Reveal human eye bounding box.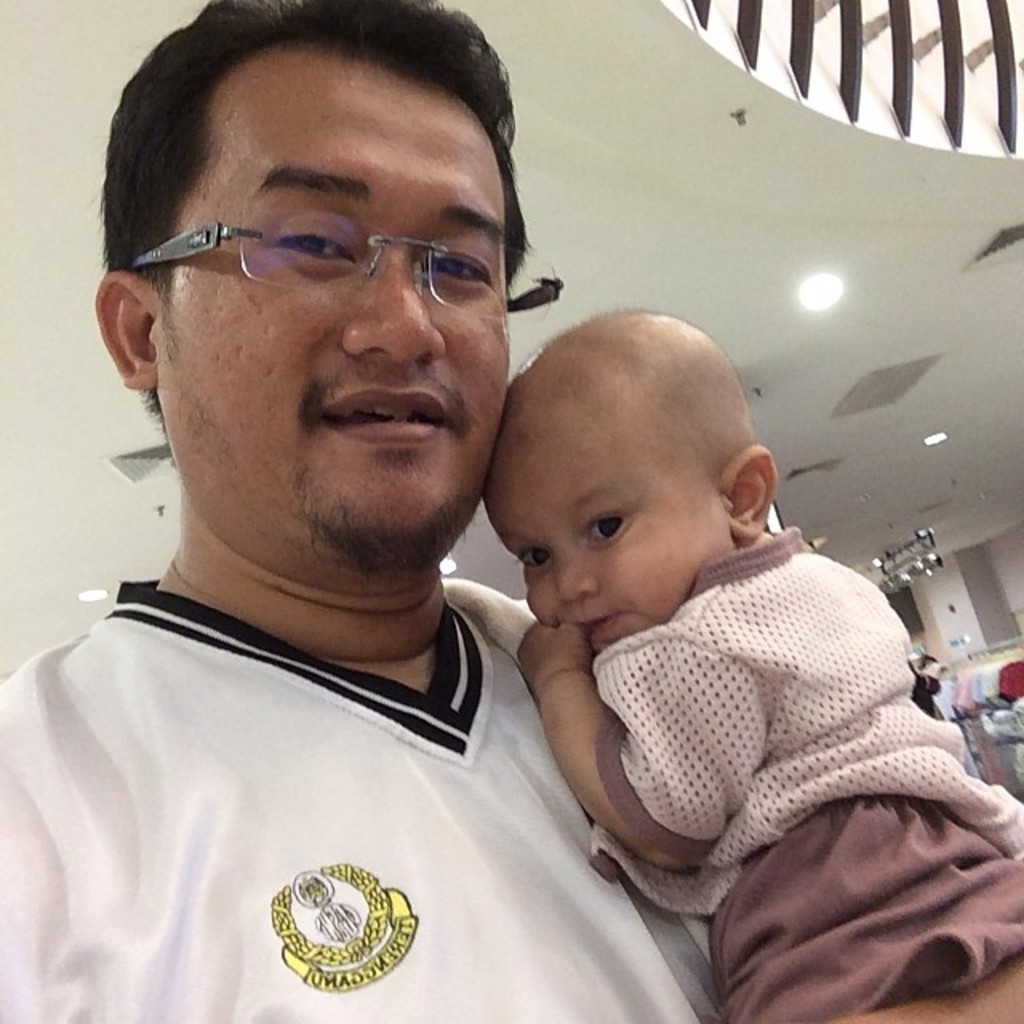
Revealed: box(262, 224, 365, 270).
